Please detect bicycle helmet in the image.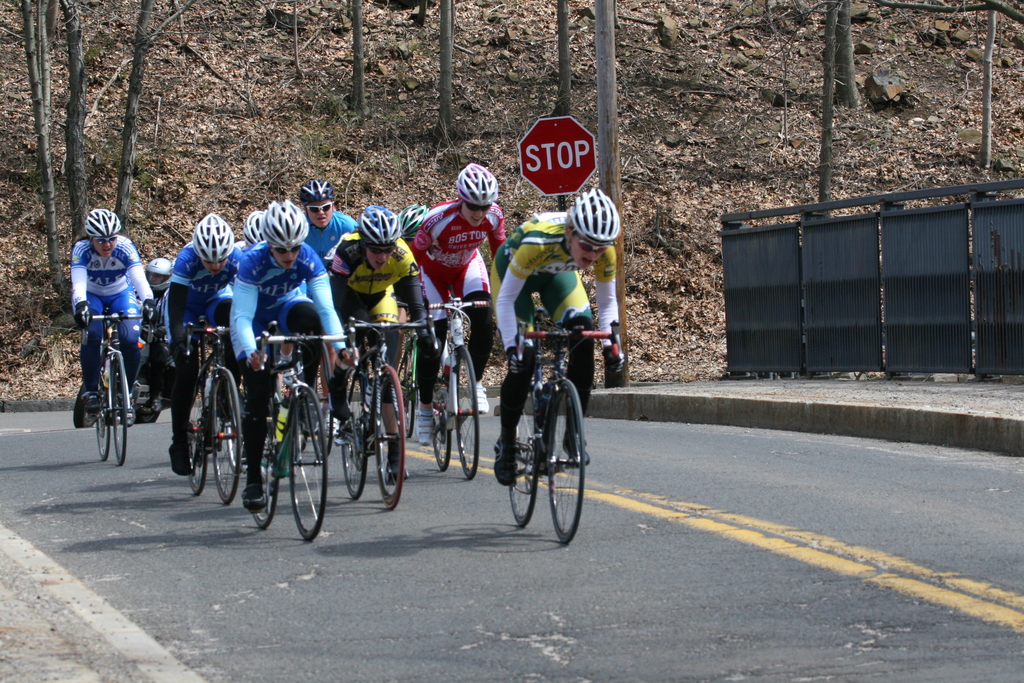
Rect(191, 213, 236, 260).
